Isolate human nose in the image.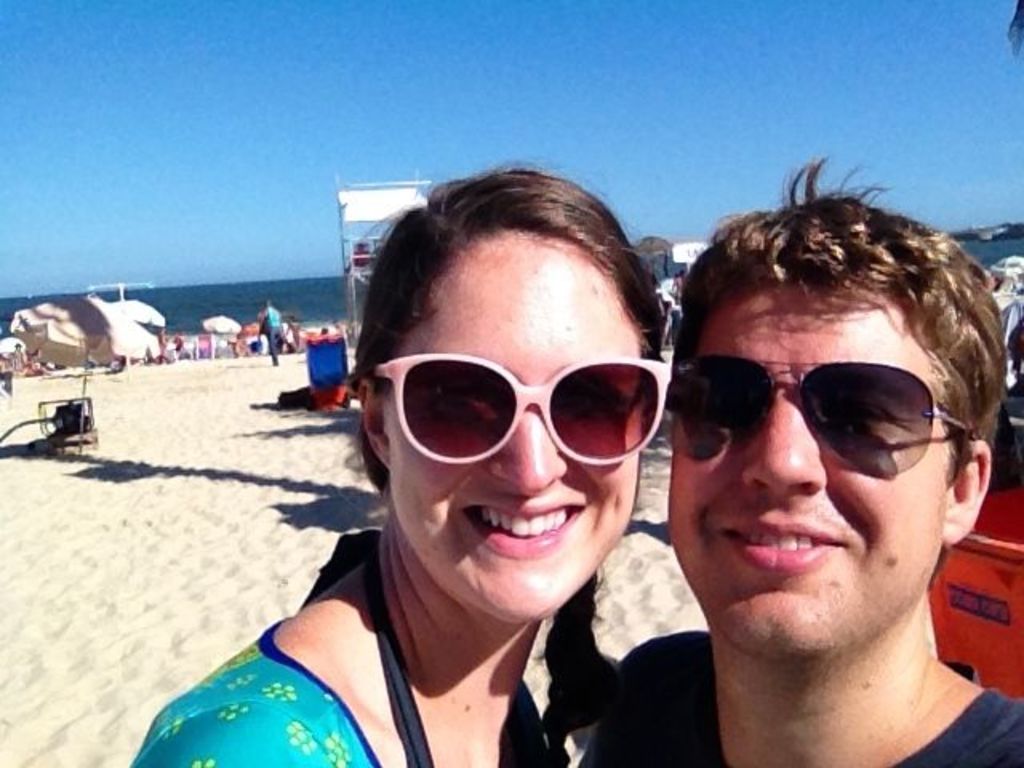
Isolated region: [490,397,565,494].
